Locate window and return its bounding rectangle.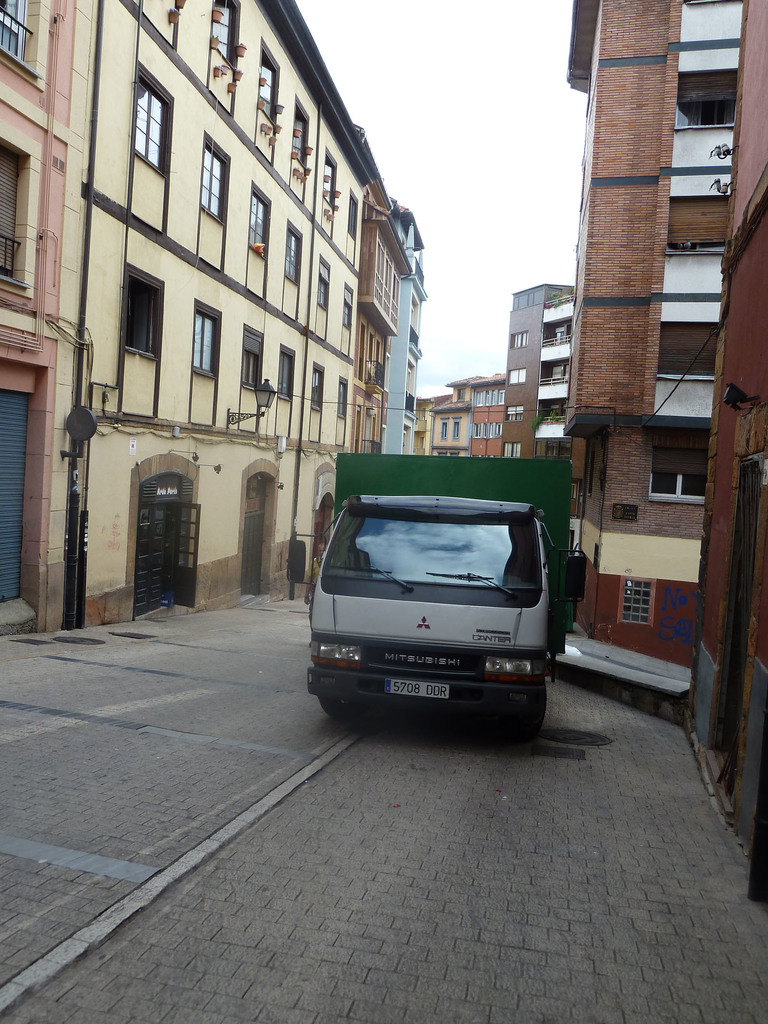
<bbox>322, 154, 334, 205</bbox>.
